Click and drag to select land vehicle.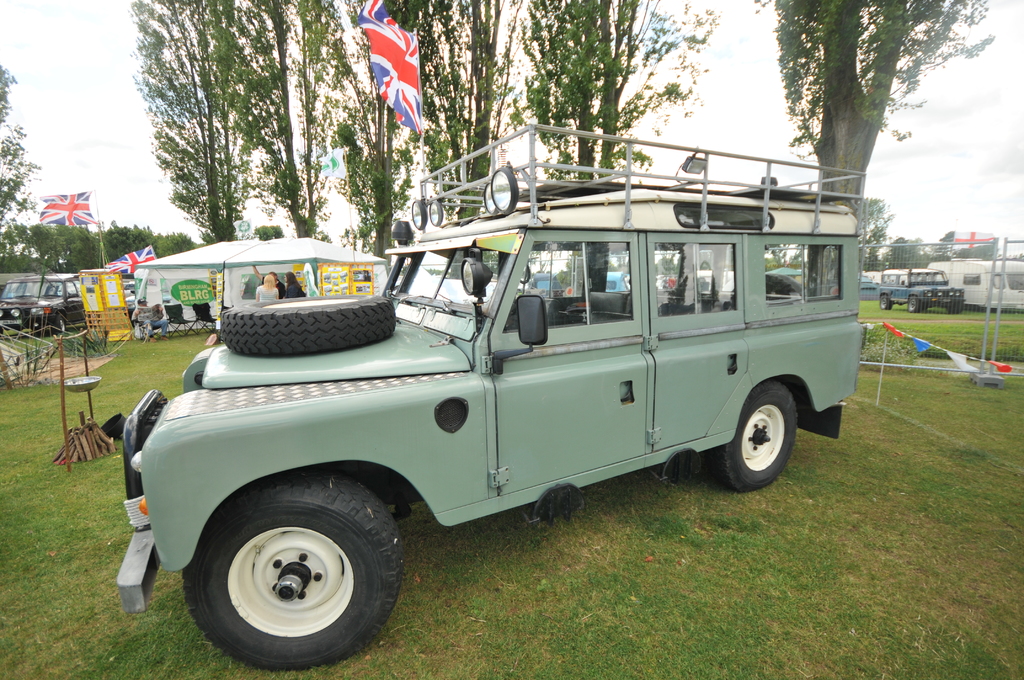
Selection: 605 269 630 291.
